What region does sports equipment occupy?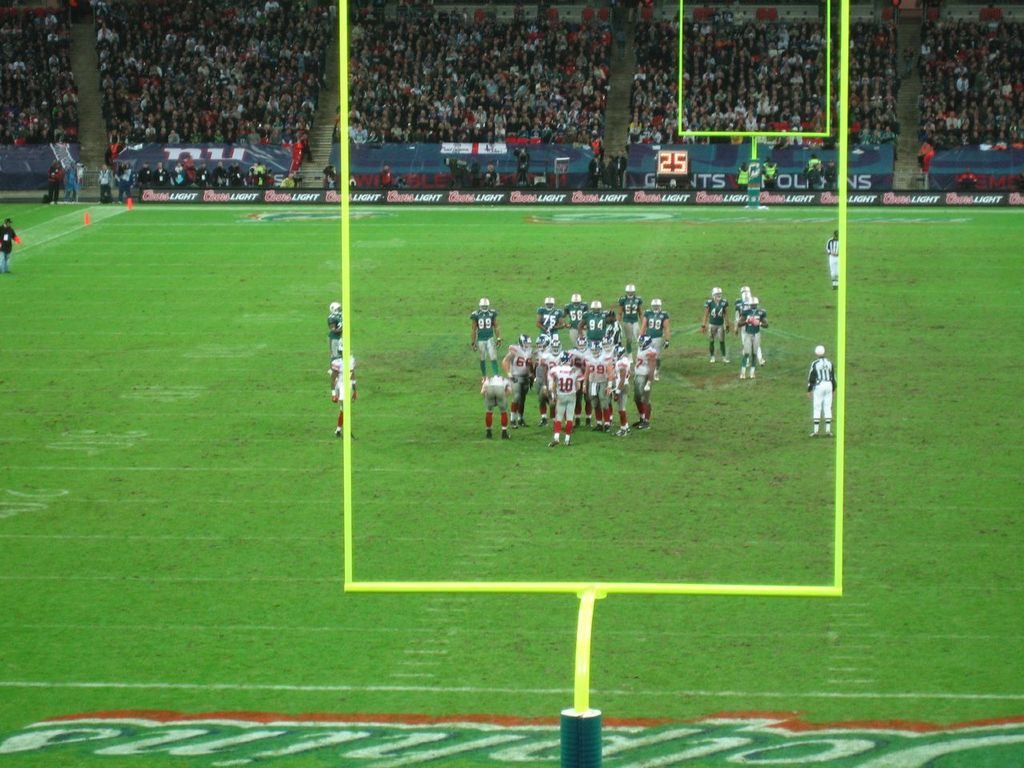
detection(560, 350, 576, 367).
